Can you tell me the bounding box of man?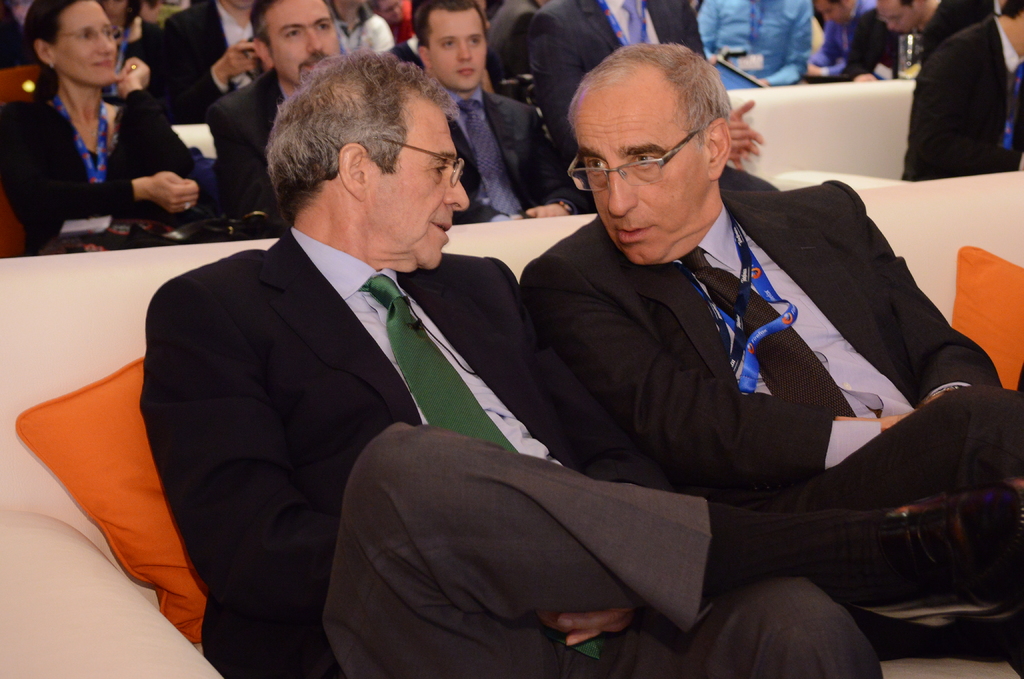
crop(902, 0, 1023, 189).
